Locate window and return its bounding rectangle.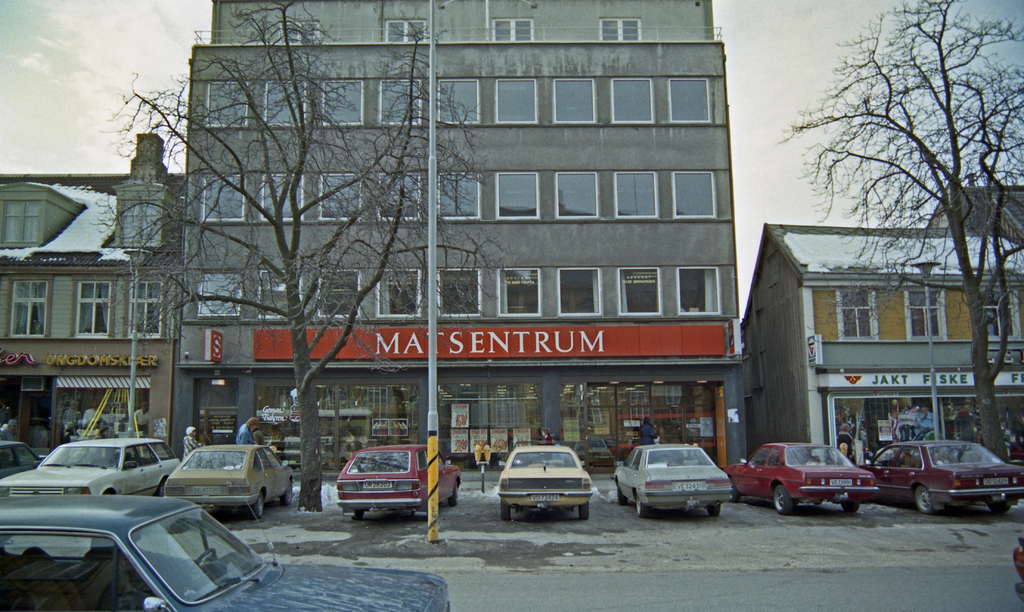
<region>976, 287, 1023, 335</region>.
